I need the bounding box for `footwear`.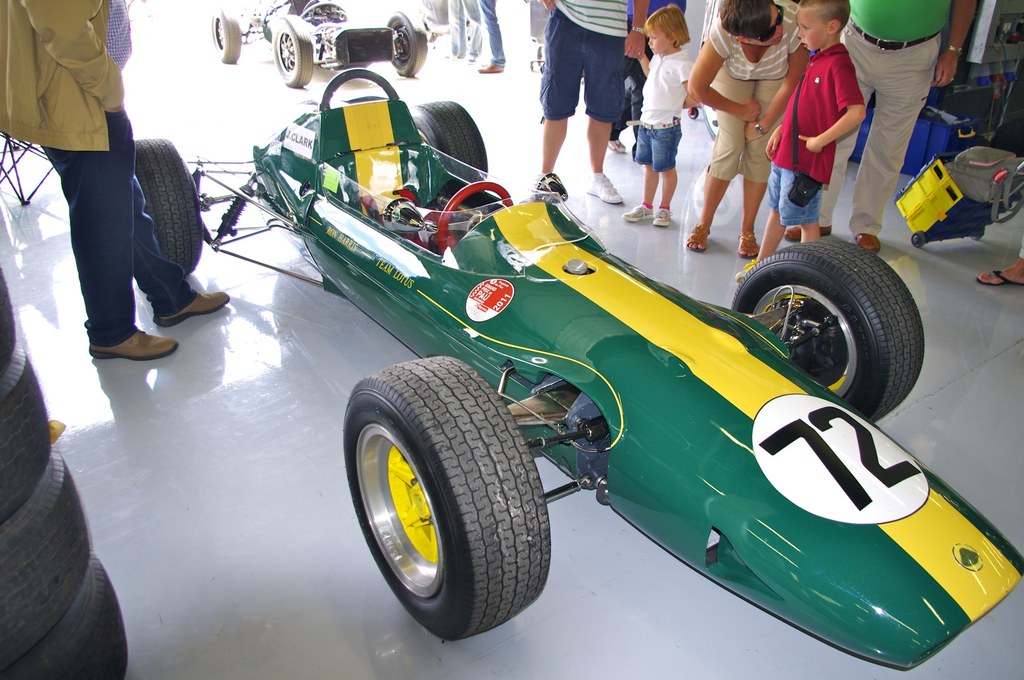
Here it is: 583:172:625:206.
